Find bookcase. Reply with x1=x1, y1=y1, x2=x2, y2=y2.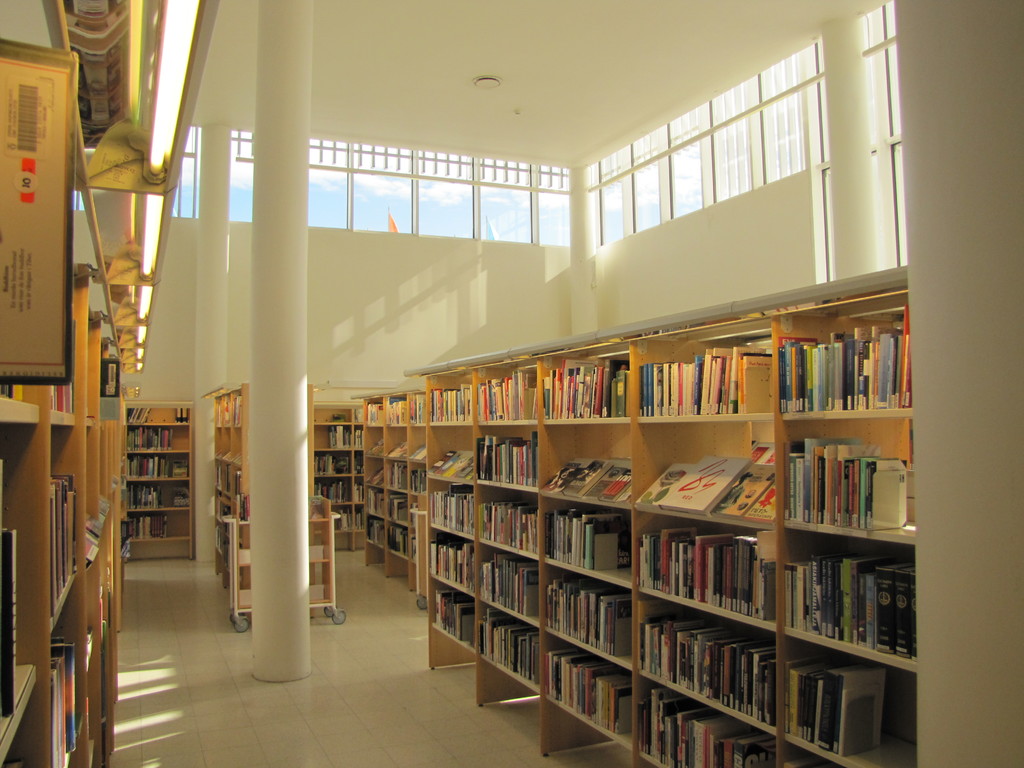
x1=0, y1=0, x2=134, y2=767.
